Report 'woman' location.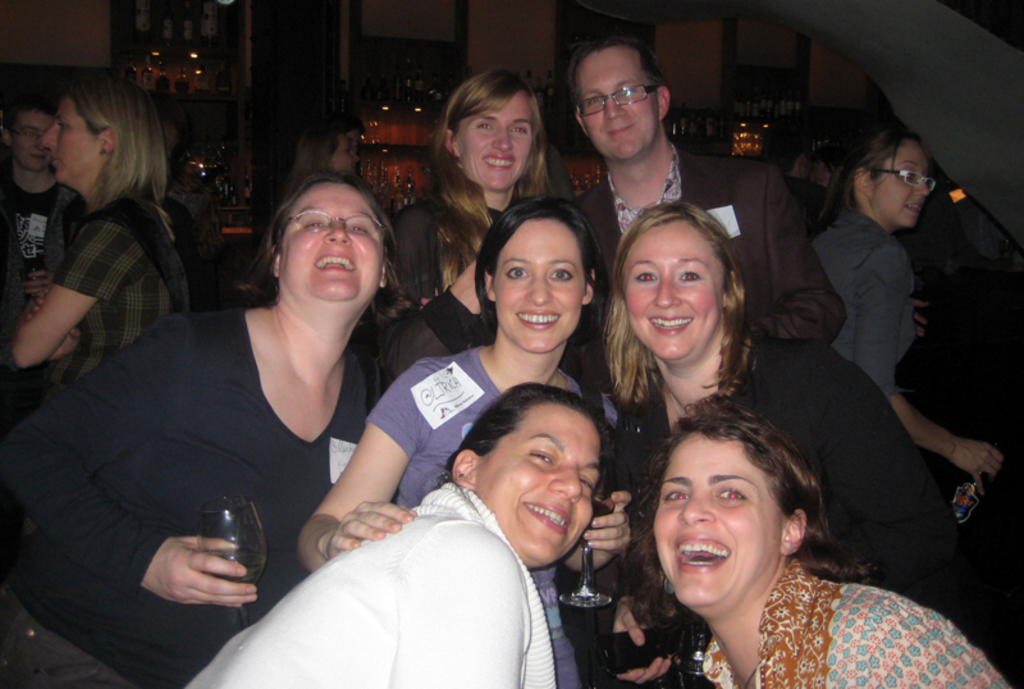
Report: (left=186, top=379, right=618, bottom=688).
